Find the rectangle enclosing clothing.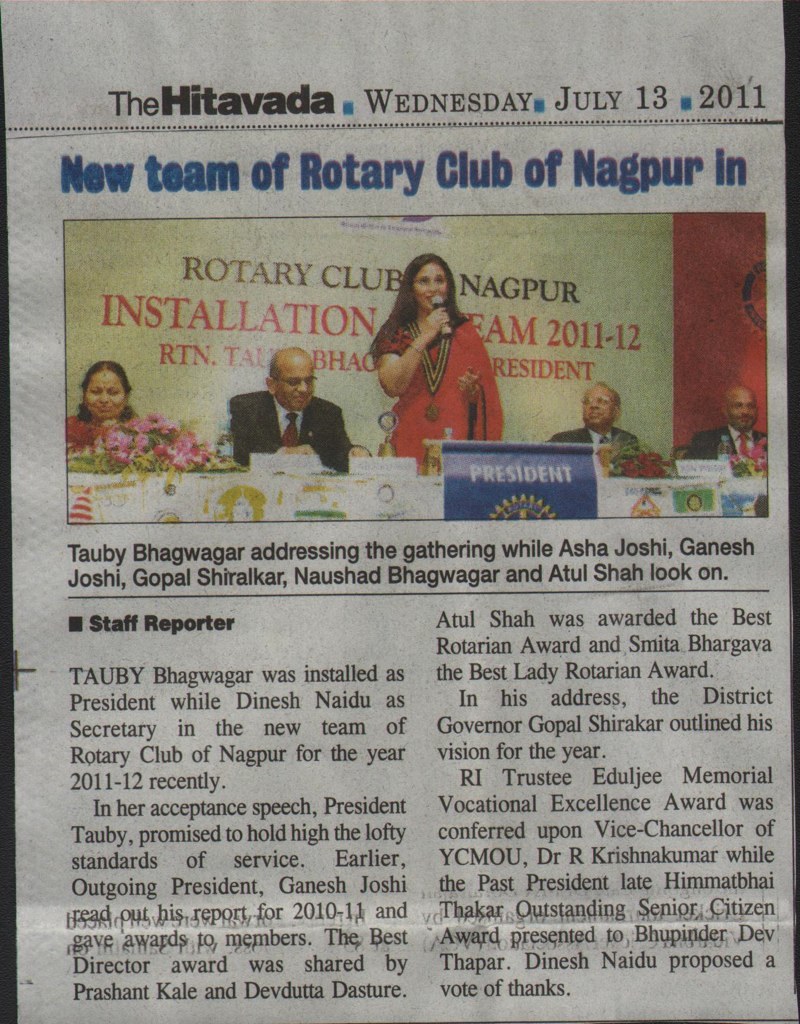
locate(231, 386, 349, 464).
